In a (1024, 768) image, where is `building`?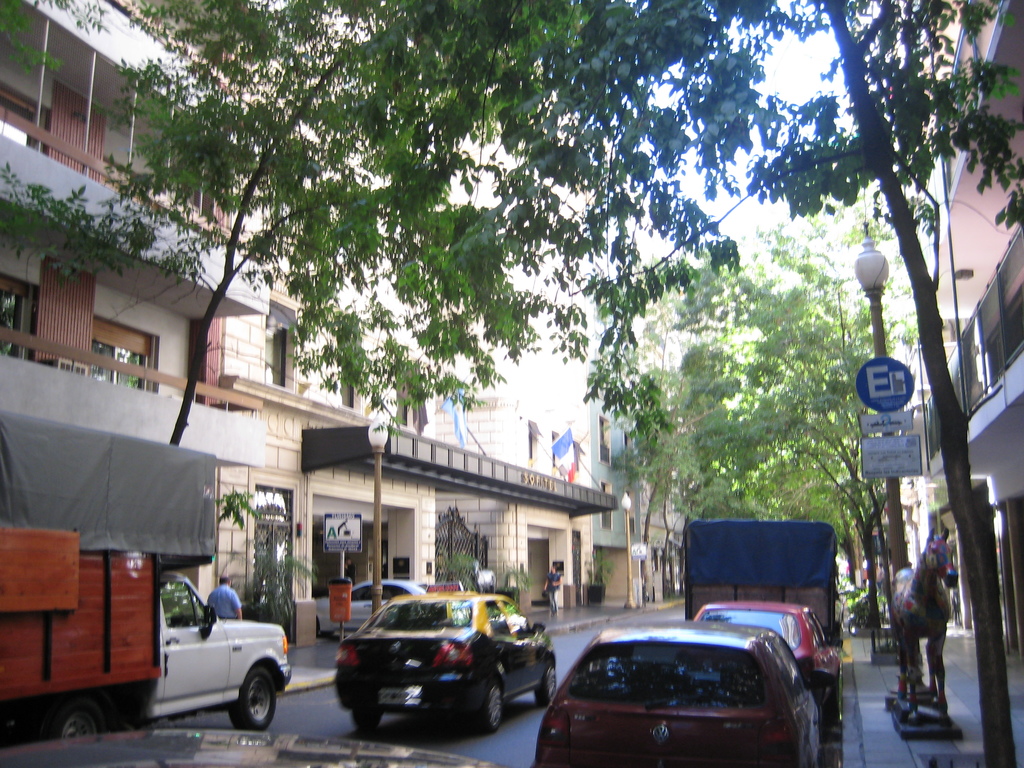
594/200/688/606.
